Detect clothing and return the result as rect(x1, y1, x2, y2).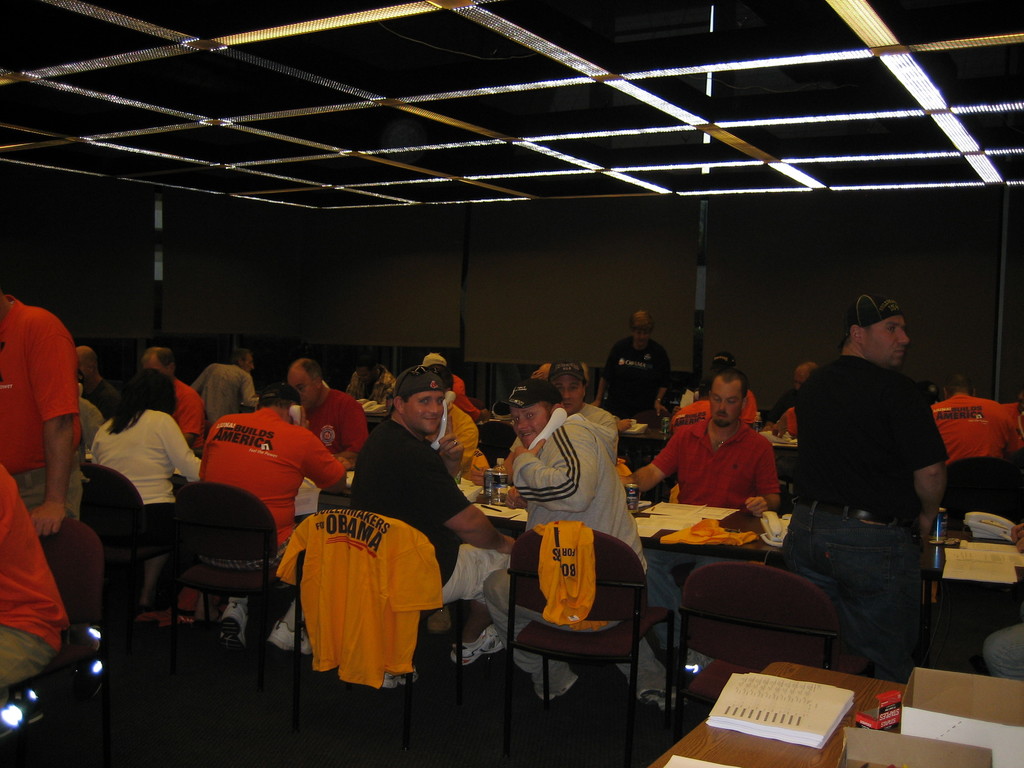
rect(336, 412, 557, 700).
